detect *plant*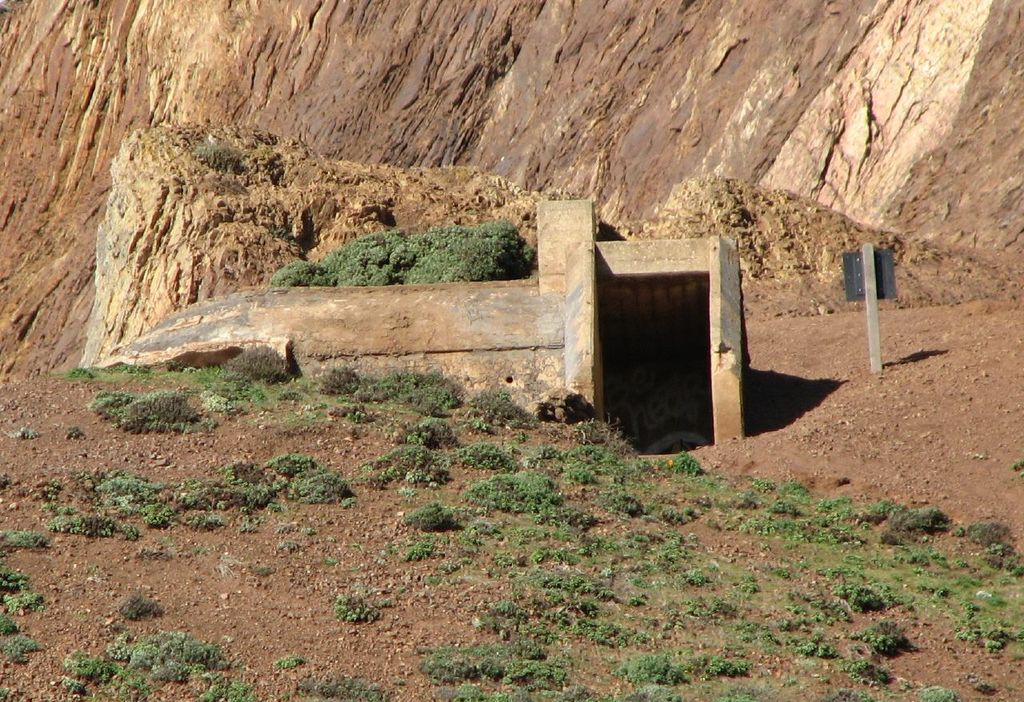
locate(227, 344, 288, 387)
